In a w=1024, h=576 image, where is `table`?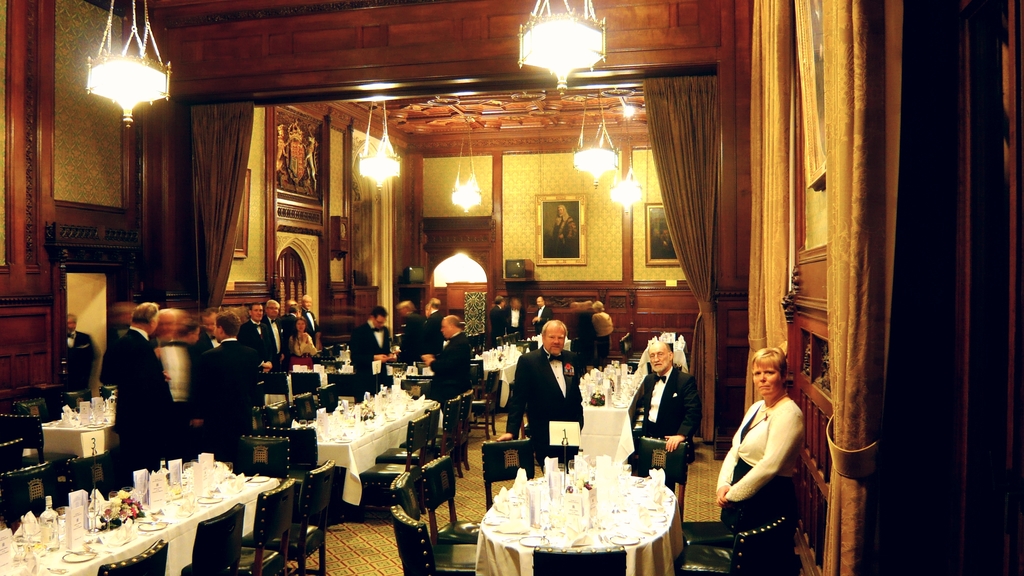
detection(28, 475, 306, 565).
